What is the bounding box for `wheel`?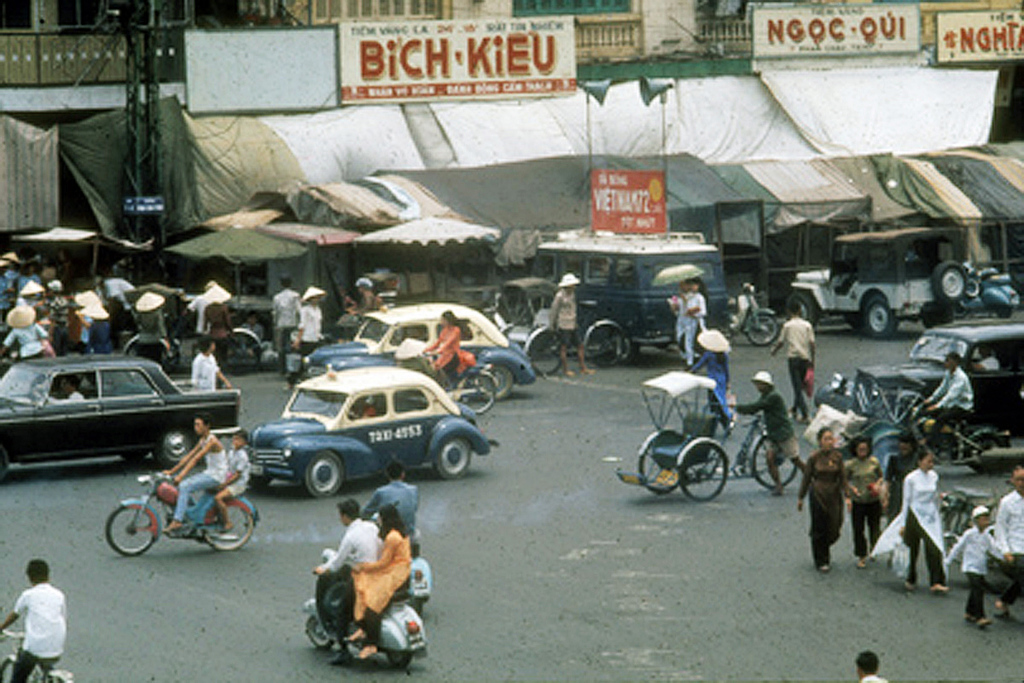
(102,492,165,558).
